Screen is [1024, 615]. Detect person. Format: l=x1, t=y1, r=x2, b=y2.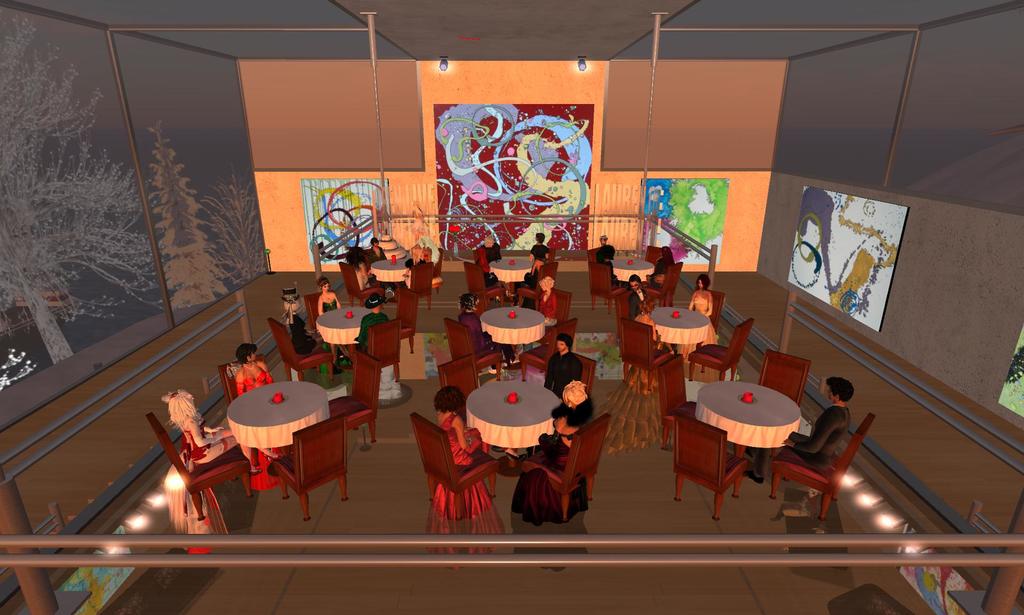
l=163, t=386, r=265, b=475.
